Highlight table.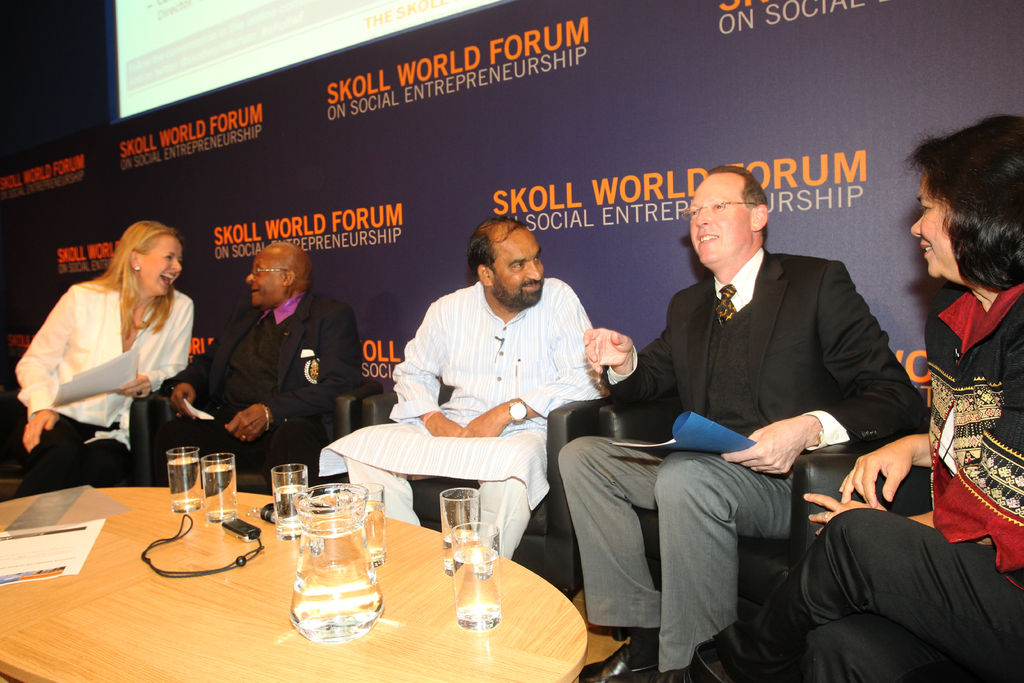
Highlighted region: x1=0, y1=489, x2=584, y2=682.
